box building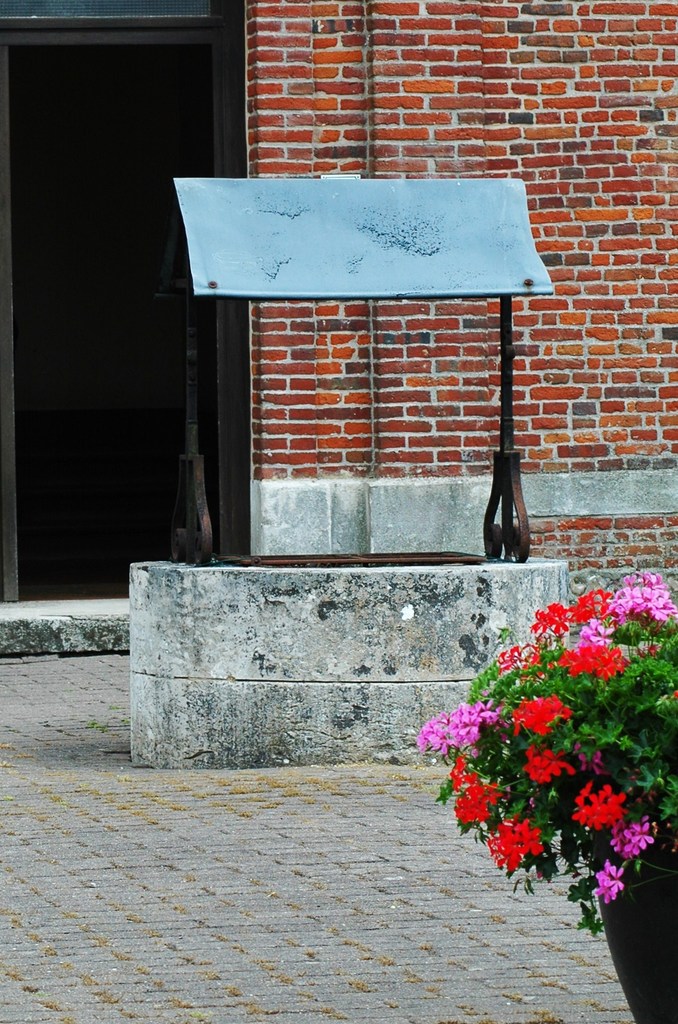
BBox(0, 0, 677, 657)
